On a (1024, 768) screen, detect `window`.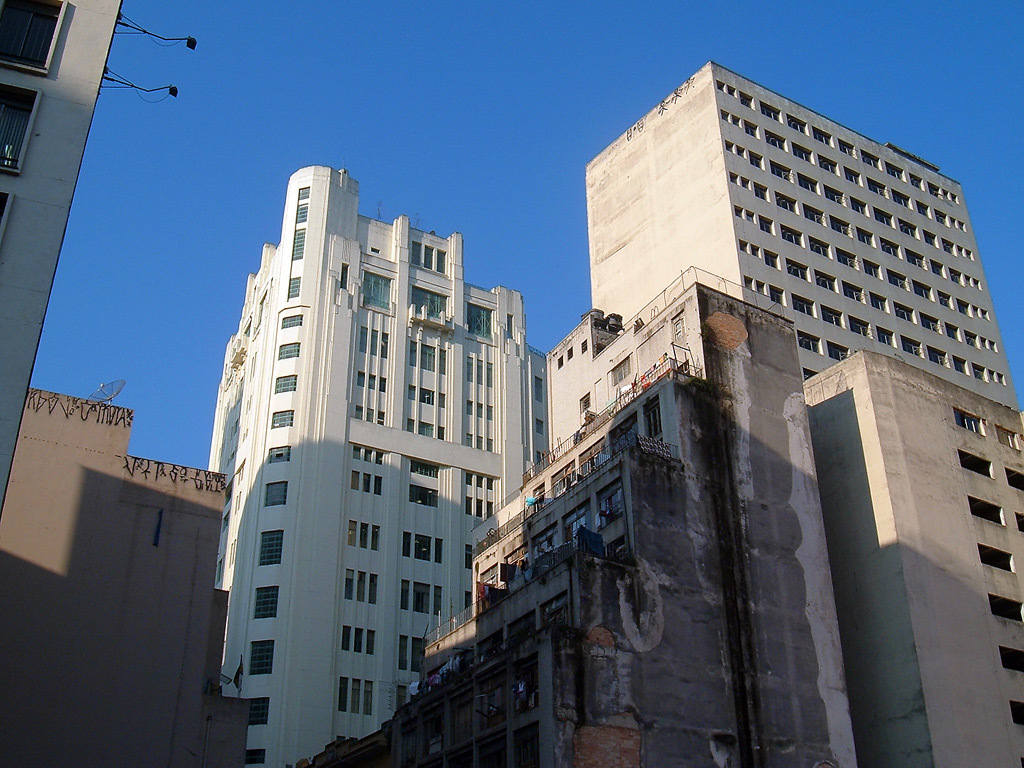
[771,284,788,305].
